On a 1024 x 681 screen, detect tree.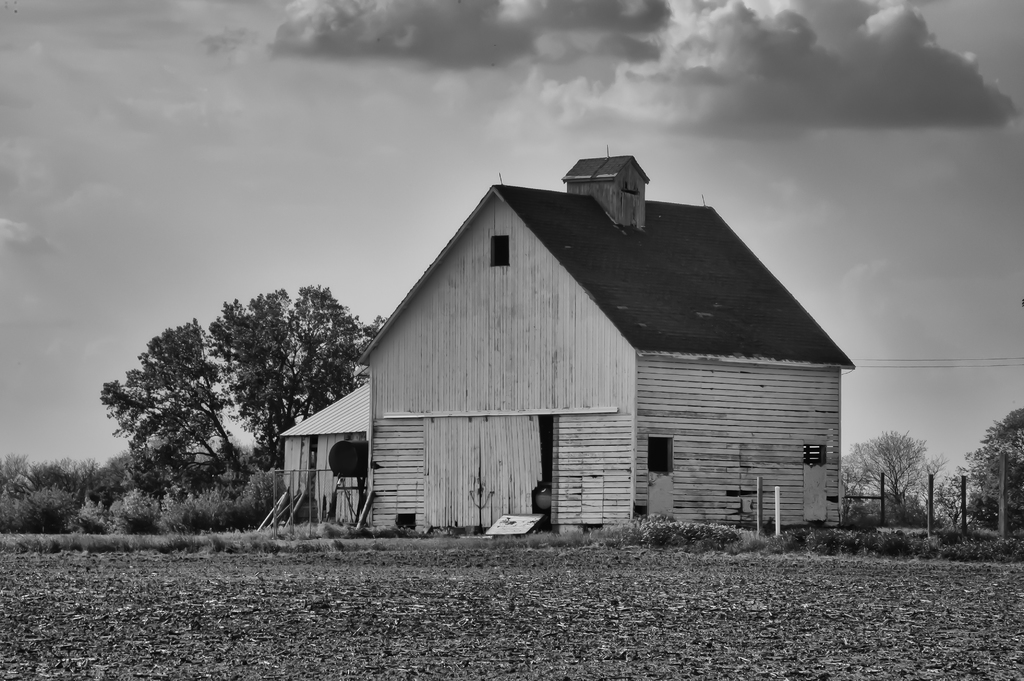
crop(216, 272, 395, 466).
